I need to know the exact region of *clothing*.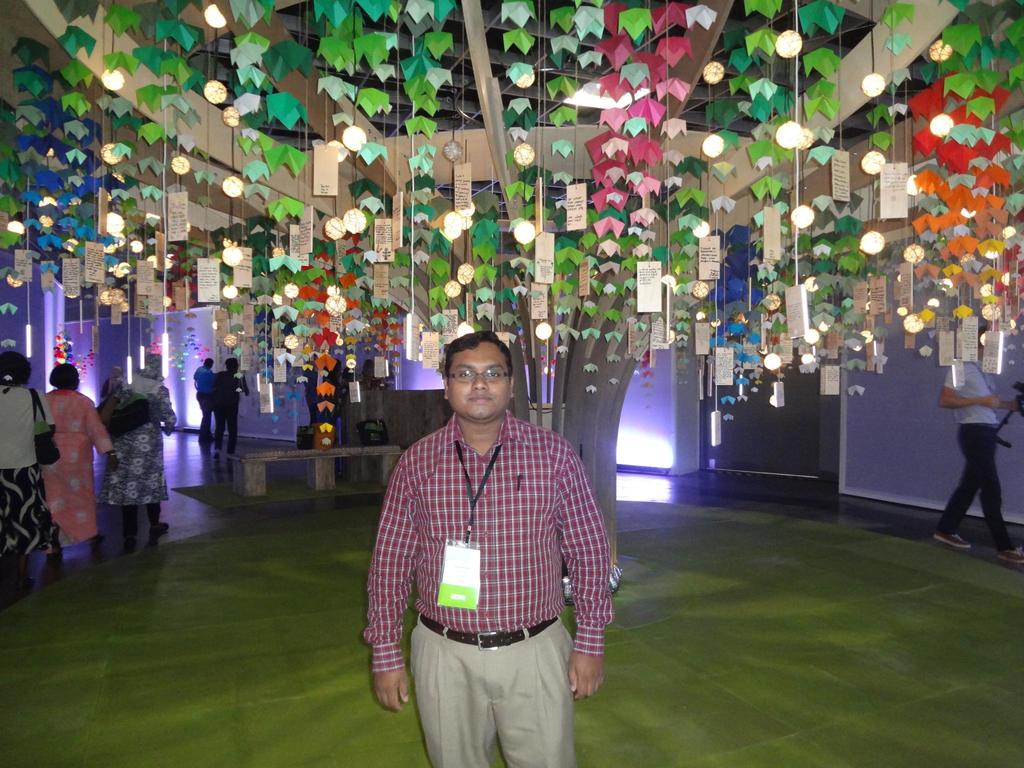
Region: 42:387:120:548.
